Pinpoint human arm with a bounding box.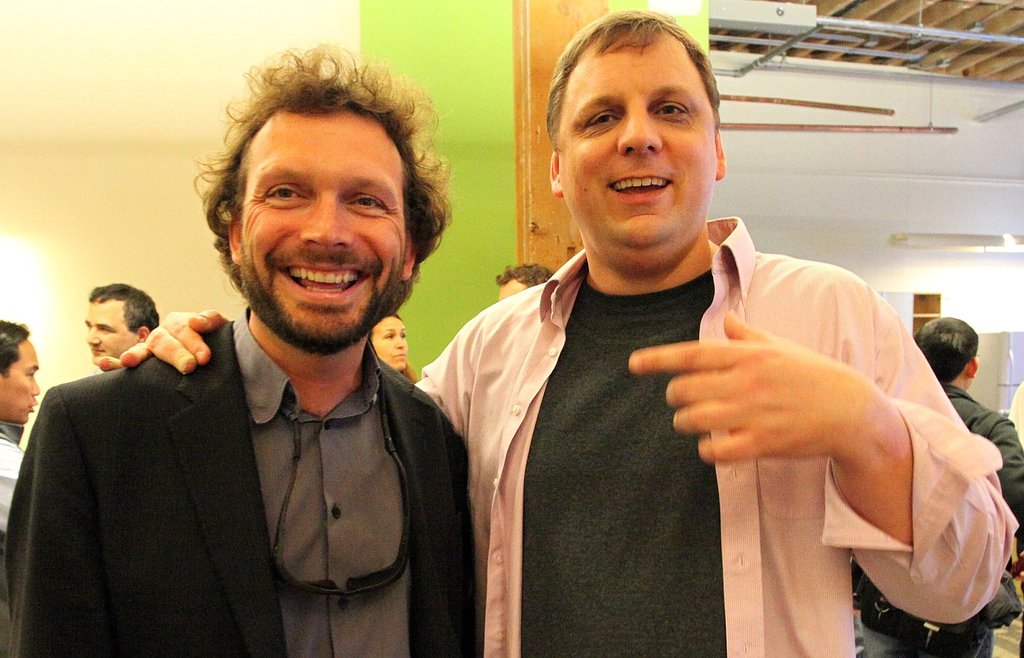
box=[693, 290, 996, 636].
